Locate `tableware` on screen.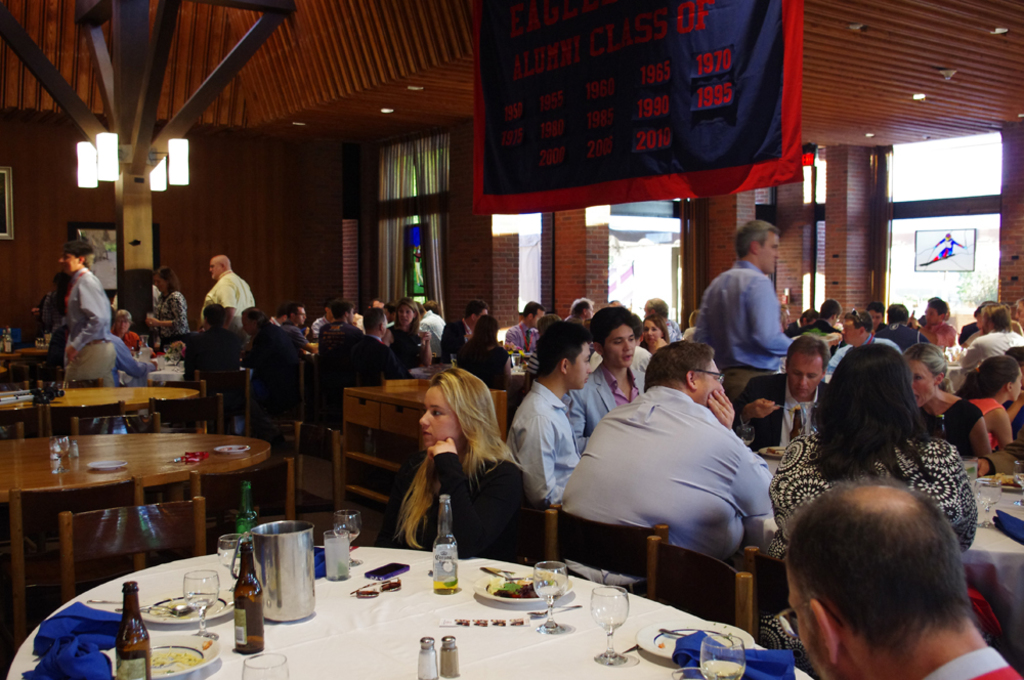
On screen at bbox=[249, 516, 315, 620].
